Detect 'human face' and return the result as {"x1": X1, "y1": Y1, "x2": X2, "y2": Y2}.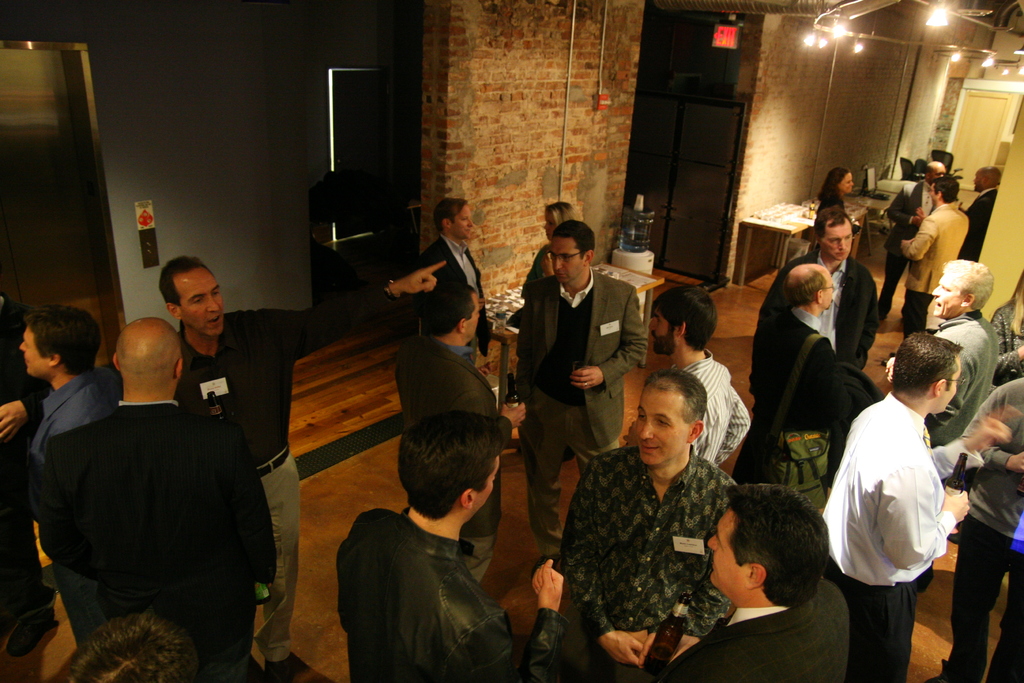
{"x1": 840, "y1": 173, "x2": 851, "y2": 194}.
